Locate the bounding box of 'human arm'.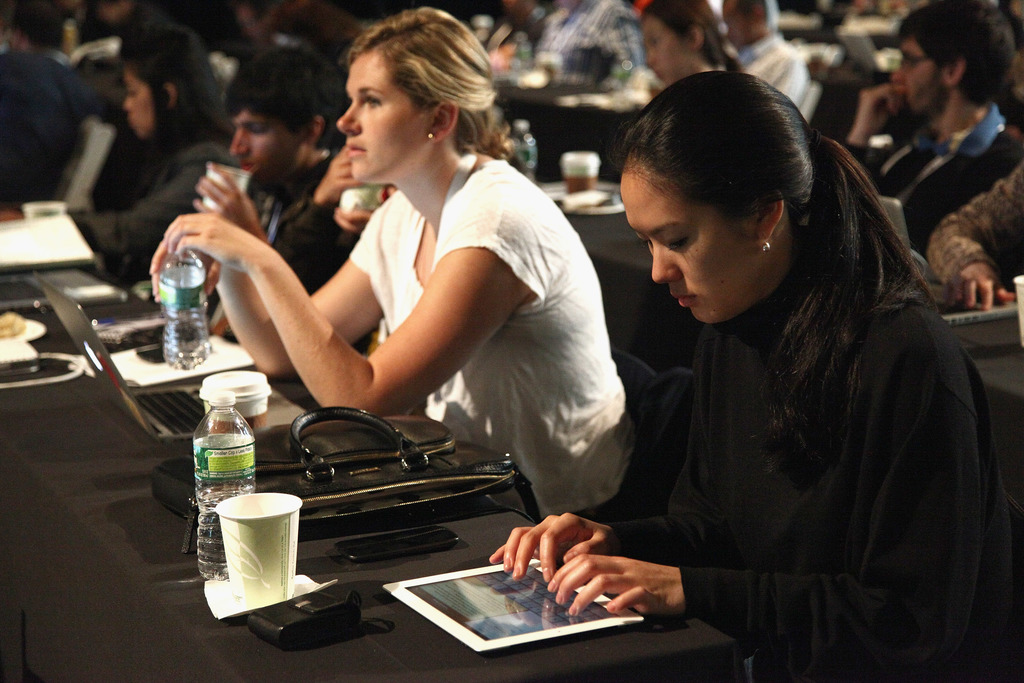
Bounding box: 548/329/950/645.
